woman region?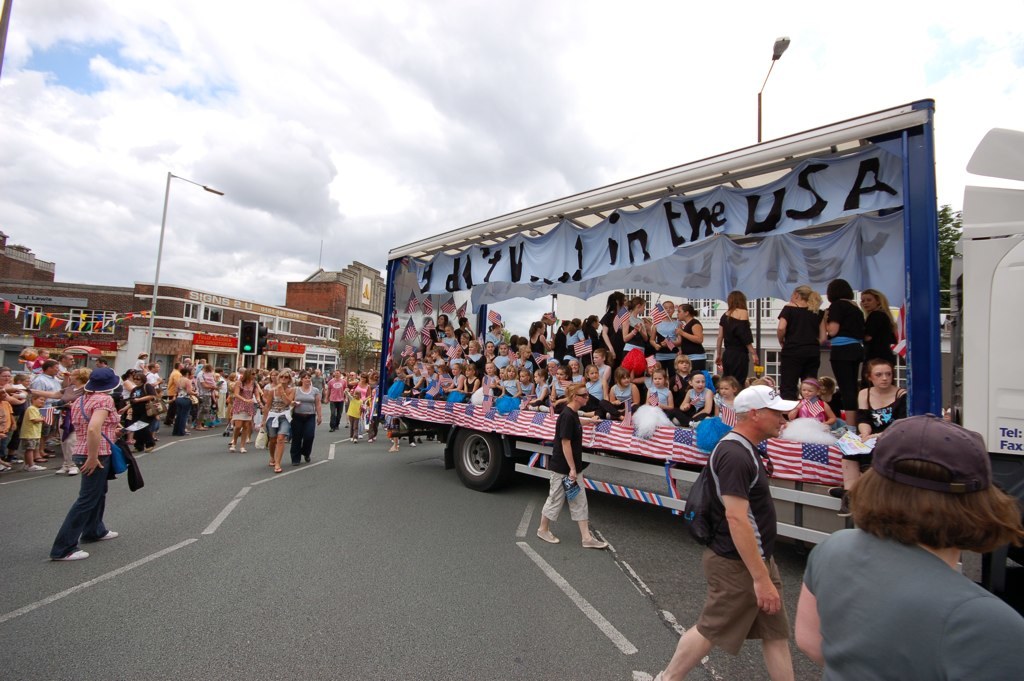
detection(620, 293, 647, 351)
